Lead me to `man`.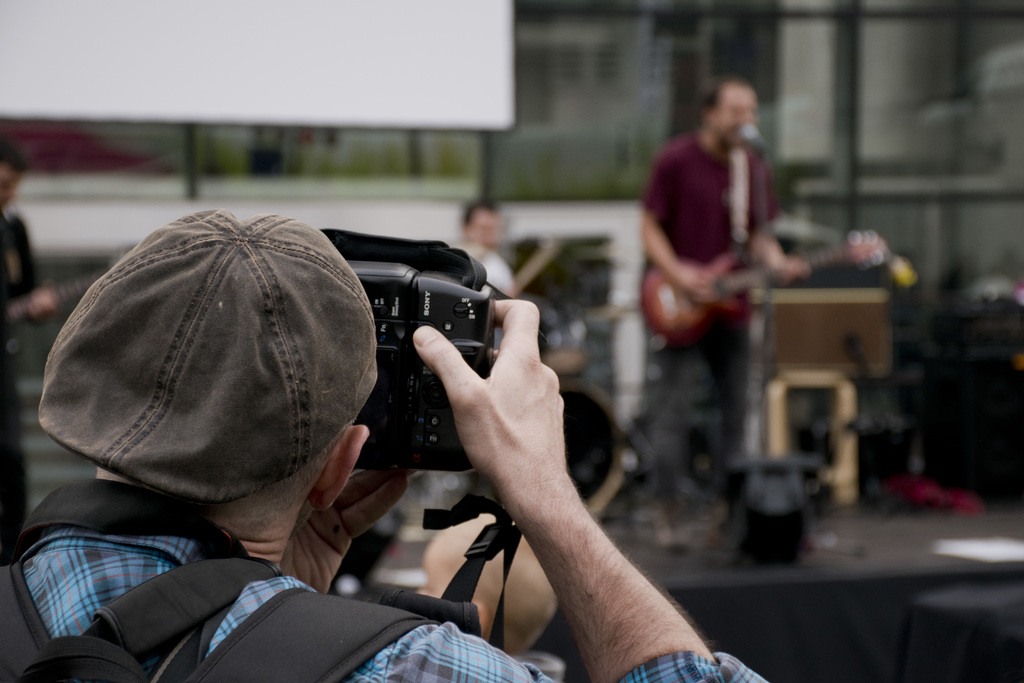
Lead to (633, 75, 815, 547).
